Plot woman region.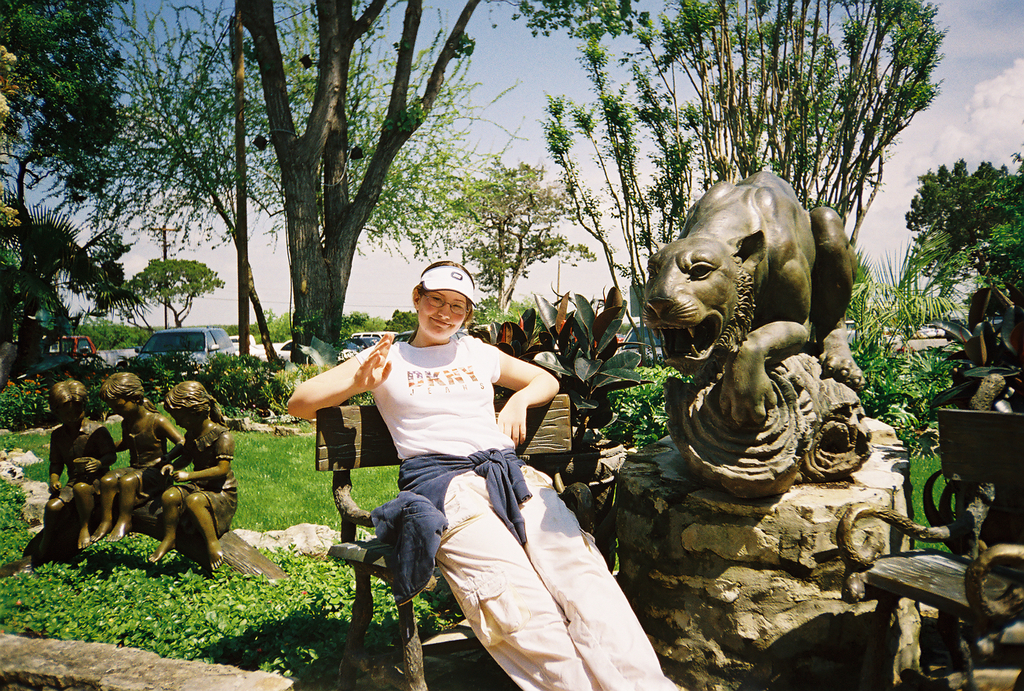
Plotted at bbox(317, 250, 637, 682).
